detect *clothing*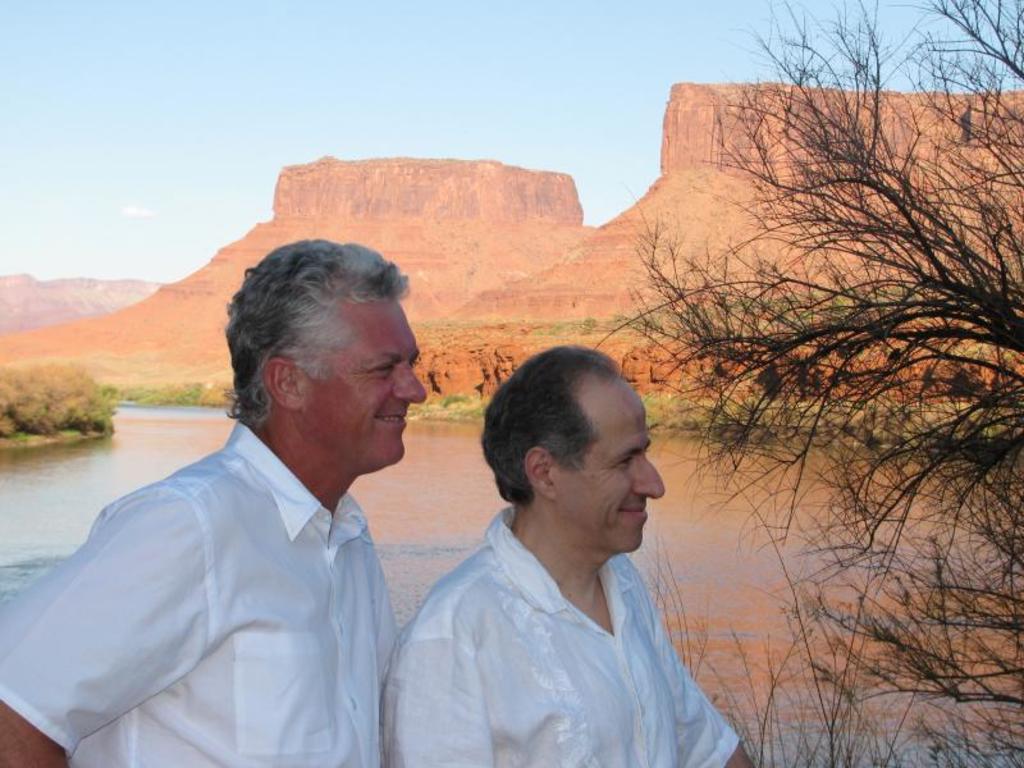
x1=399, y1=485, x2=718, y2=746
